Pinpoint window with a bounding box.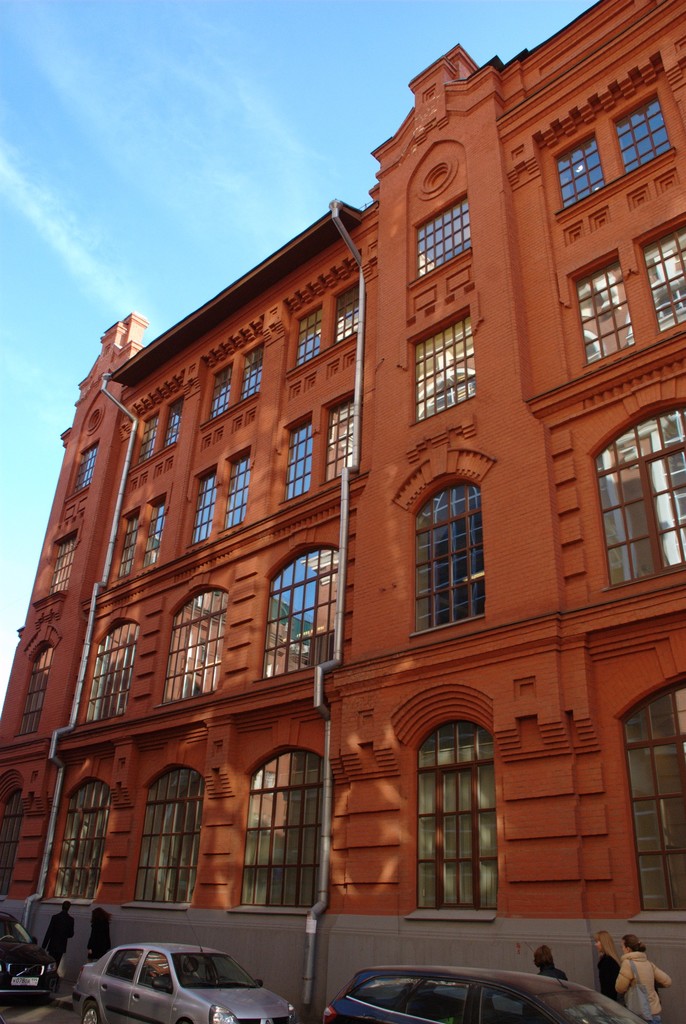
40/780/106/904.
